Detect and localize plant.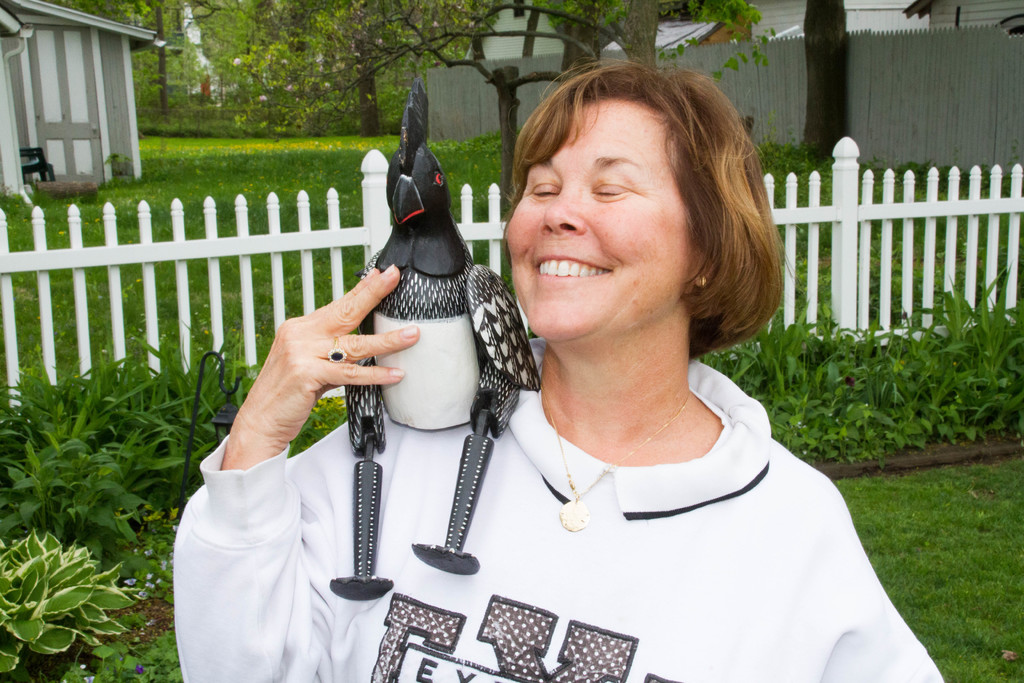
Localized at l=286, t=390, r=349, b=460.
